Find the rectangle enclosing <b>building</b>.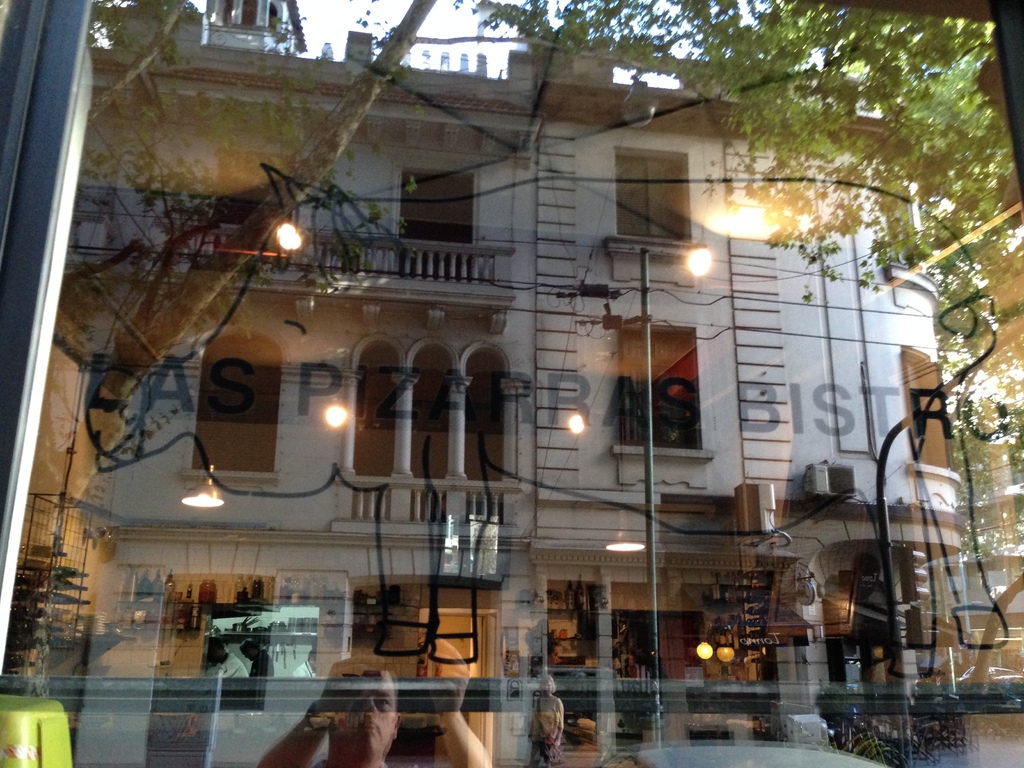
x1=0 y1=0 x2=1023 y2=767.
